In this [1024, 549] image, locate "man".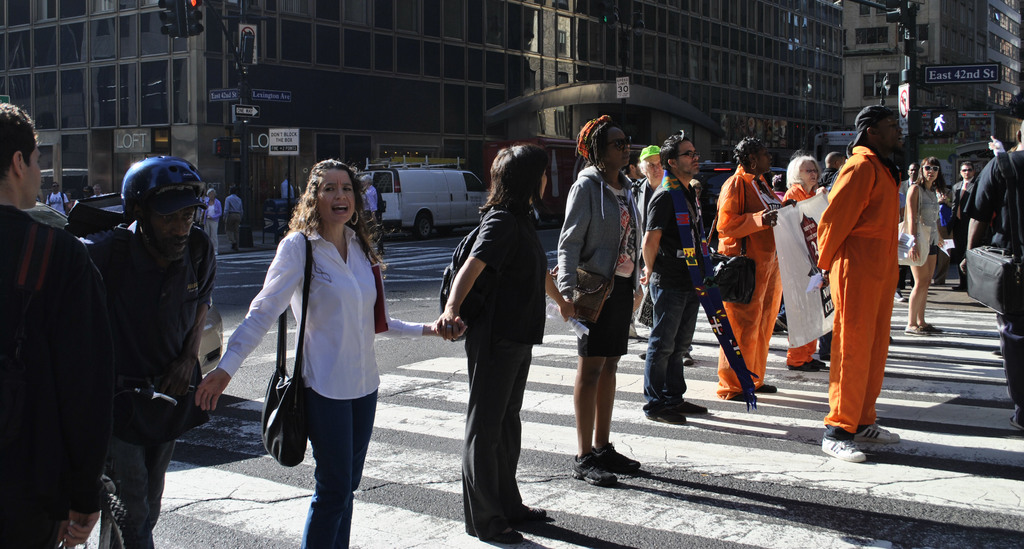
Bounding box: bbox=[961, 121, 1023, 428].
